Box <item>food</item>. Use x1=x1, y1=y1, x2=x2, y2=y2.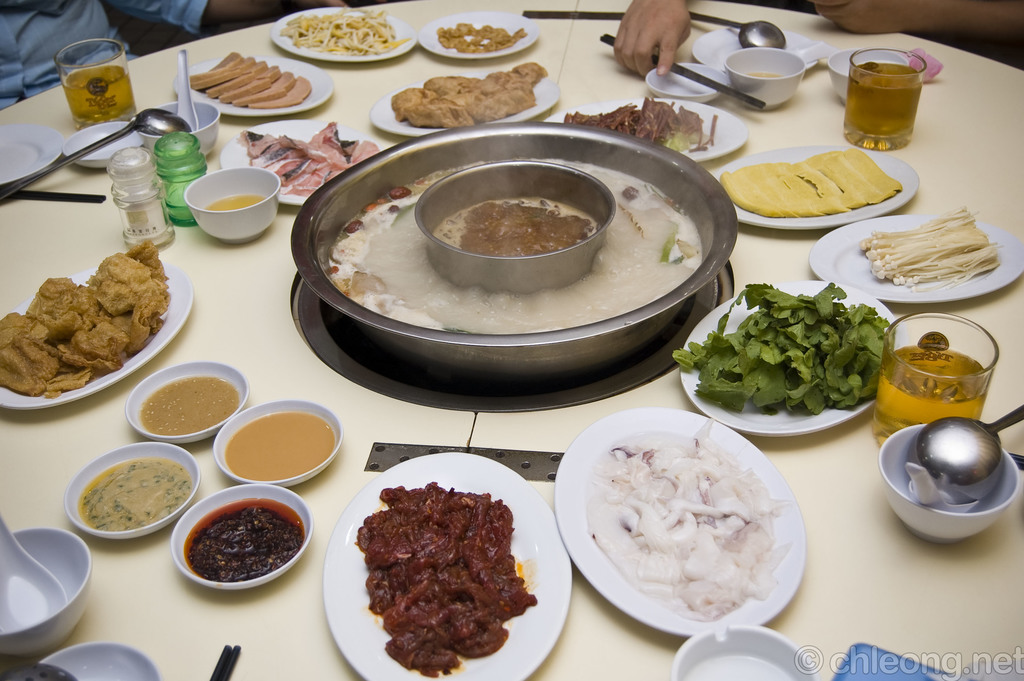
x1=186, y1=498, x2=311, y2=589.
